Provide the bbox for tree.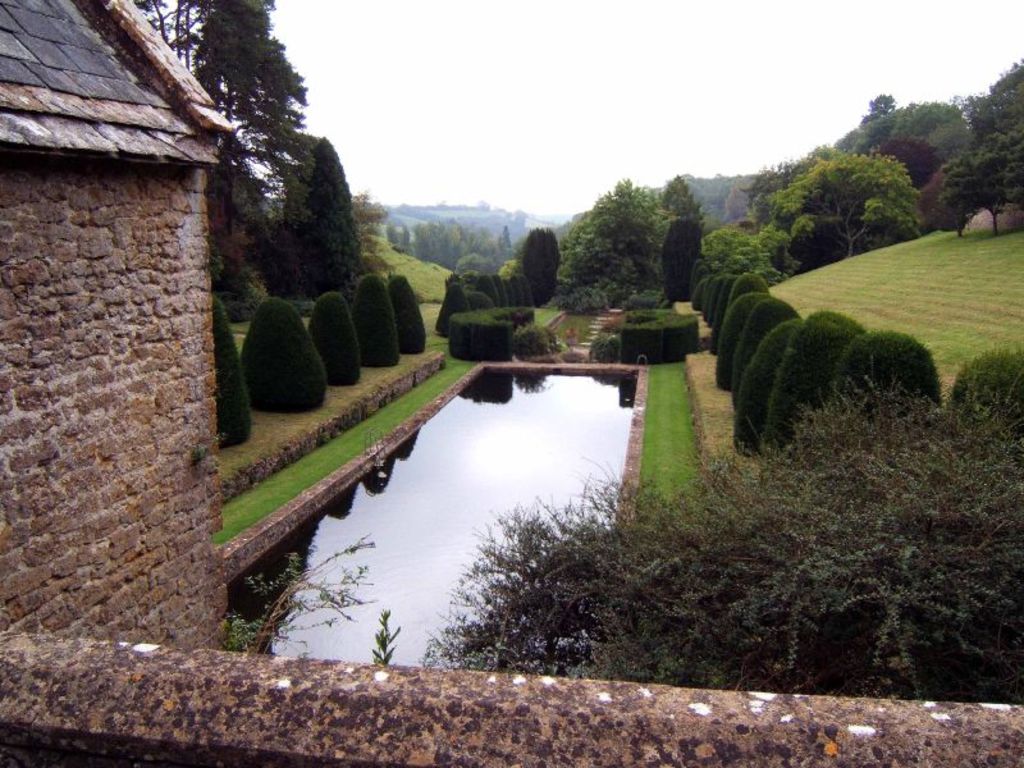
644 172 768 229.
